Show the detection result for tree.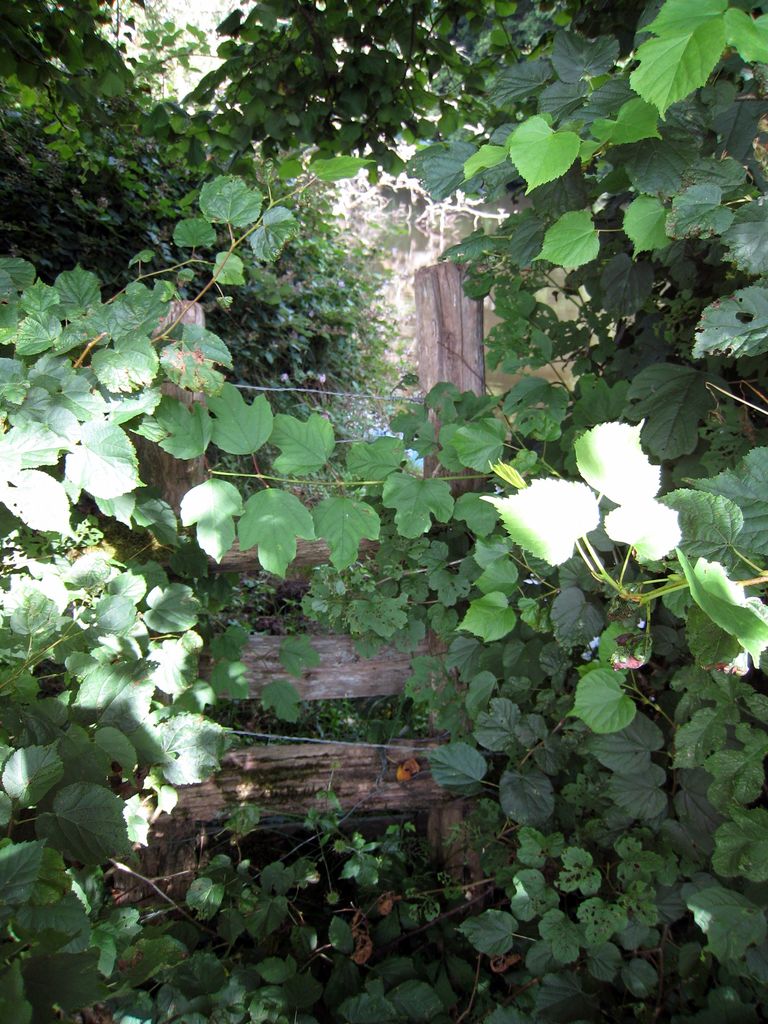
[0,0,767,1023].
